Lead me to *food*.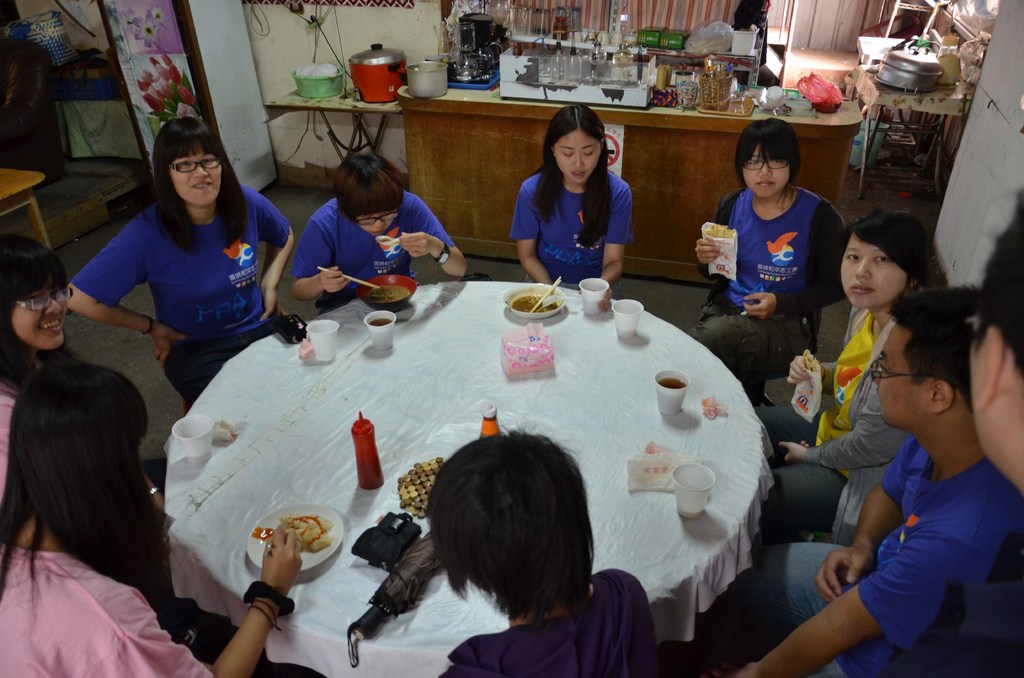
Lead to bbox=[510, 296, 561, 313].
